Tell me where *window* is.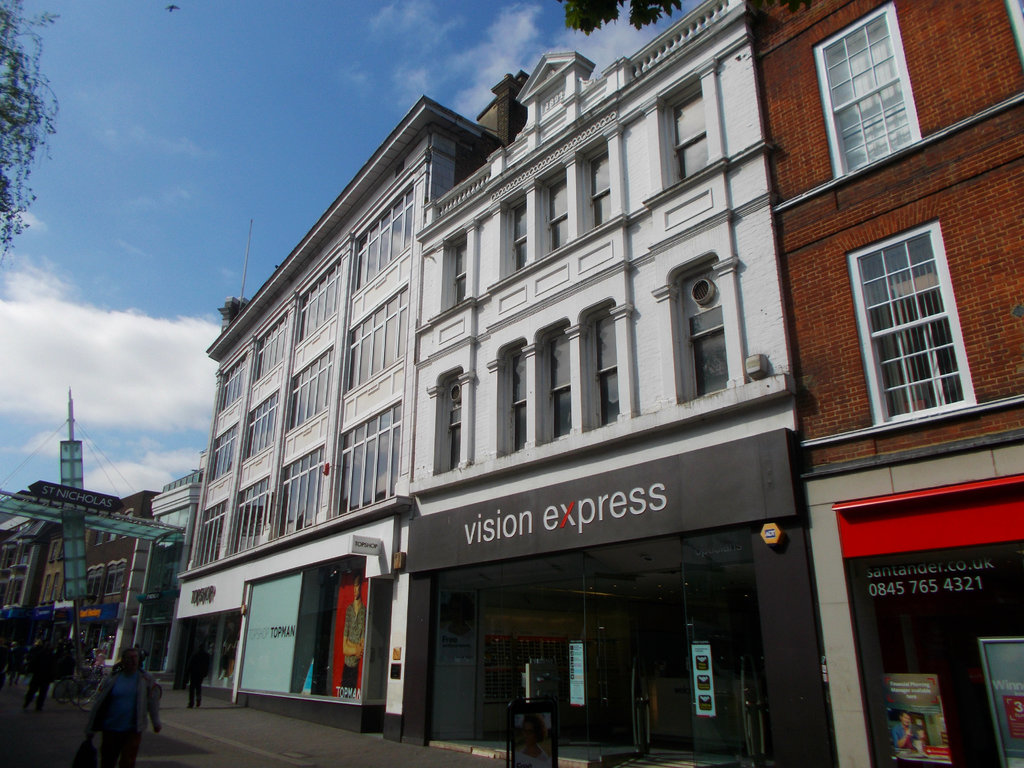
*window* is at [300,252,346,332].
